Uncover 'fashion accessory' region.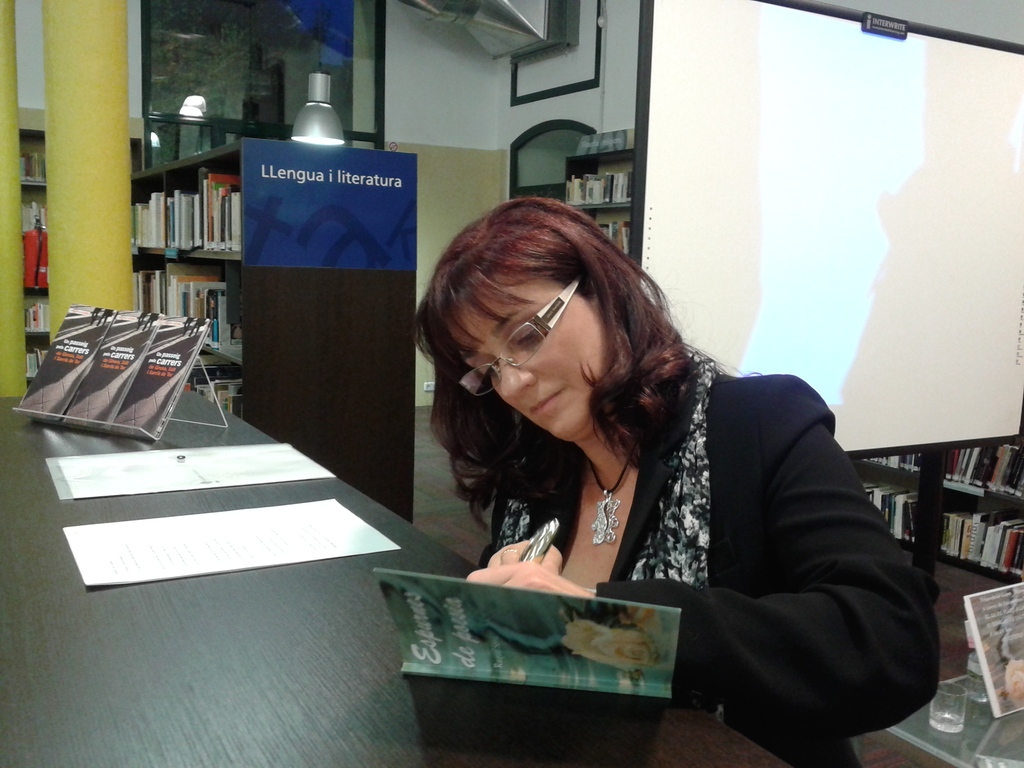
Uncovered: bbox(582, 449, 634, 543).
